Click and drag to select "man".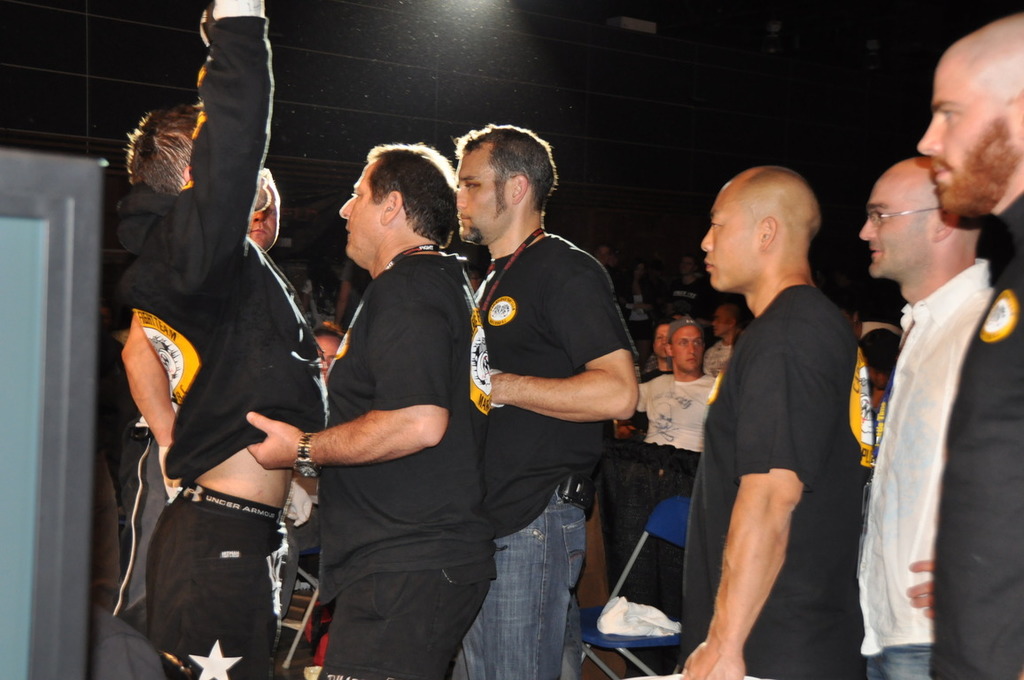
Selection: bbox(245, 138, 503, 679).
